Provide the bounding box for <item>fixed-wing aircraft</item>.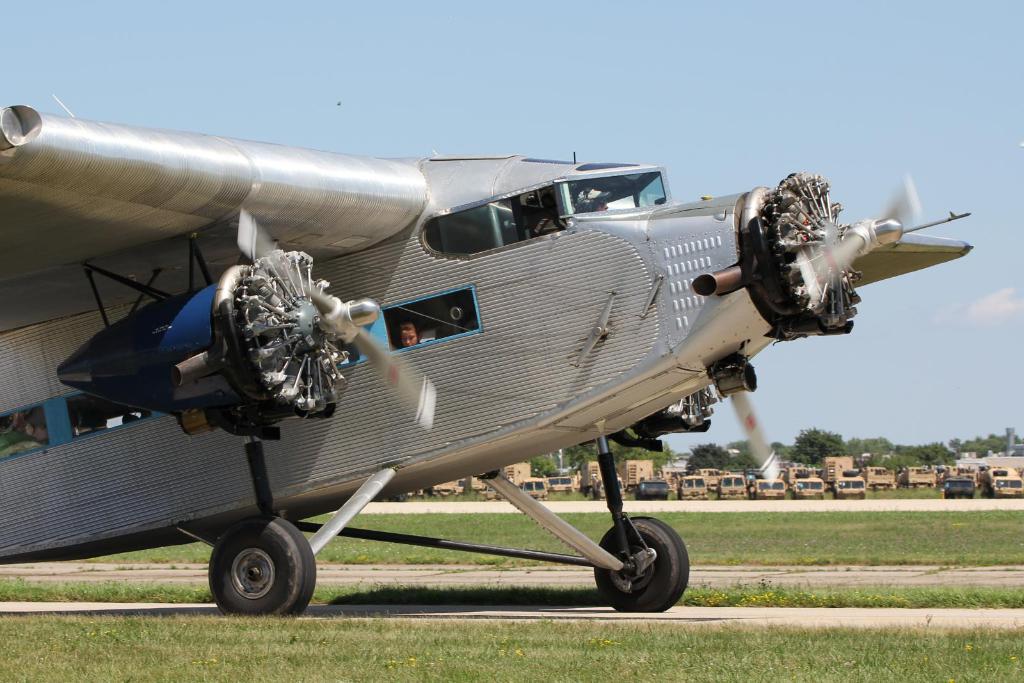
(left=0, top=89, right=979, bottom=619).
